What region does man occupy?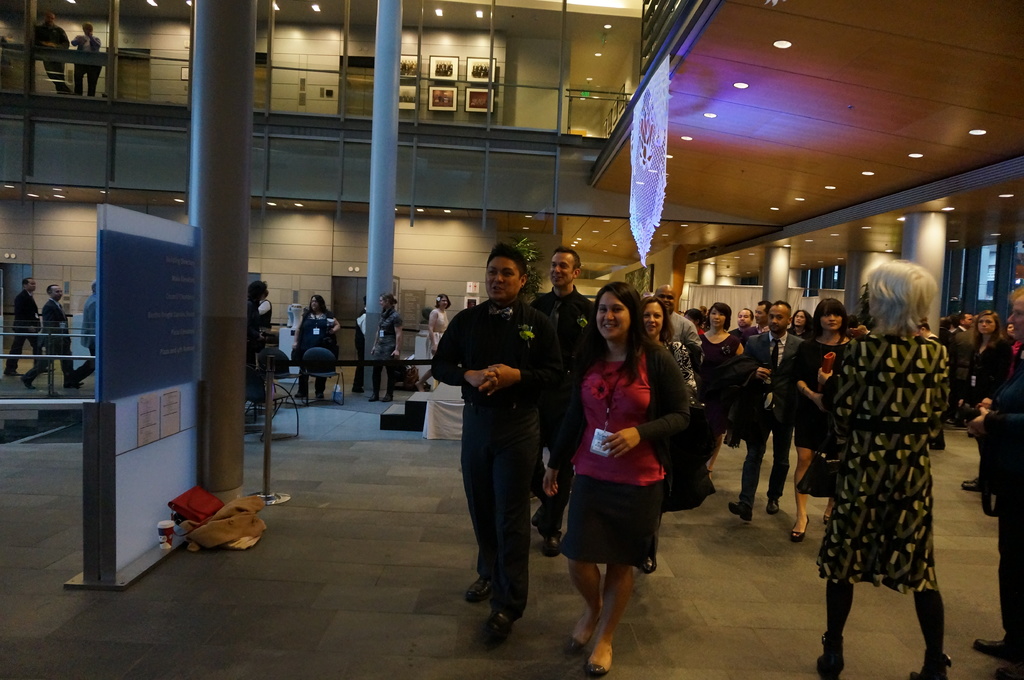
(x1=730, y1=289, x2=778, y2=355).
